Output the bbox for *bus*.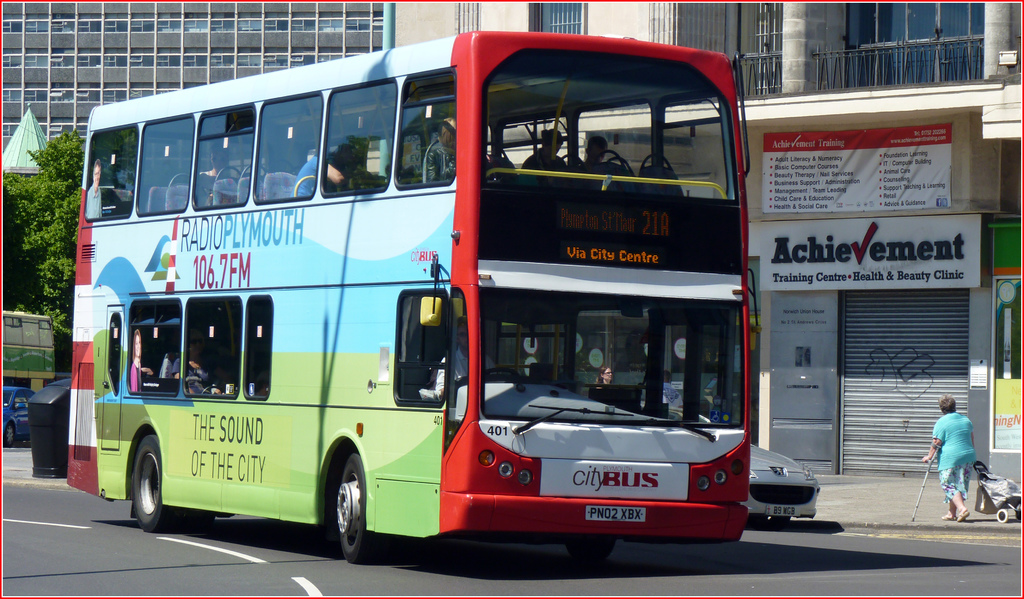
(left=67, top=28, right=763, bottom=565).
